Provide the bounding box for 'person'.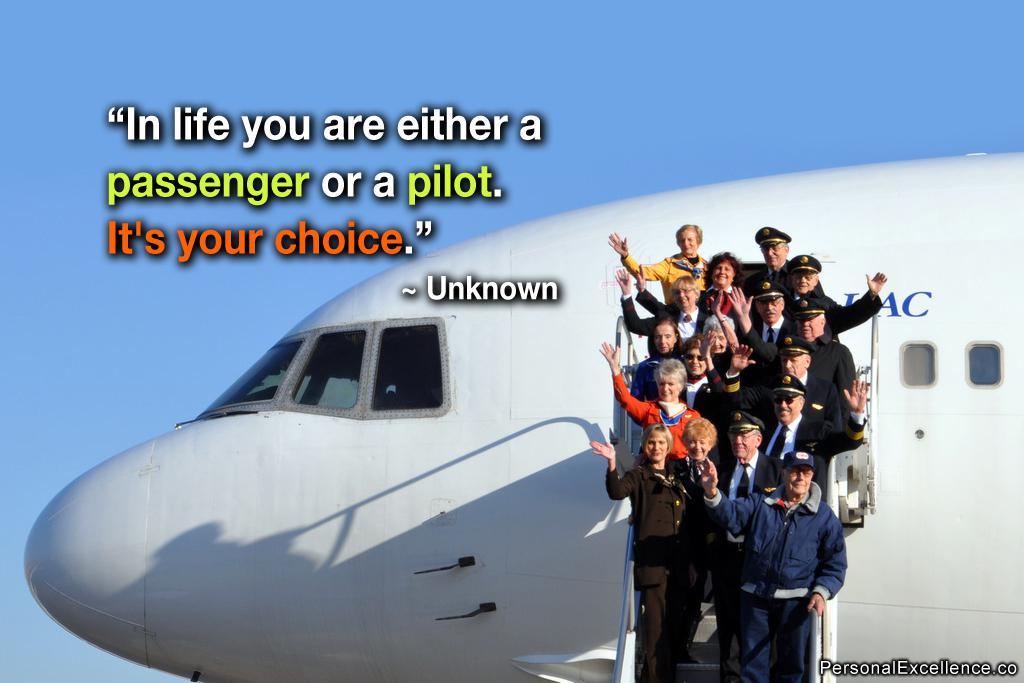
bbox(696, 245, 751, 316).
